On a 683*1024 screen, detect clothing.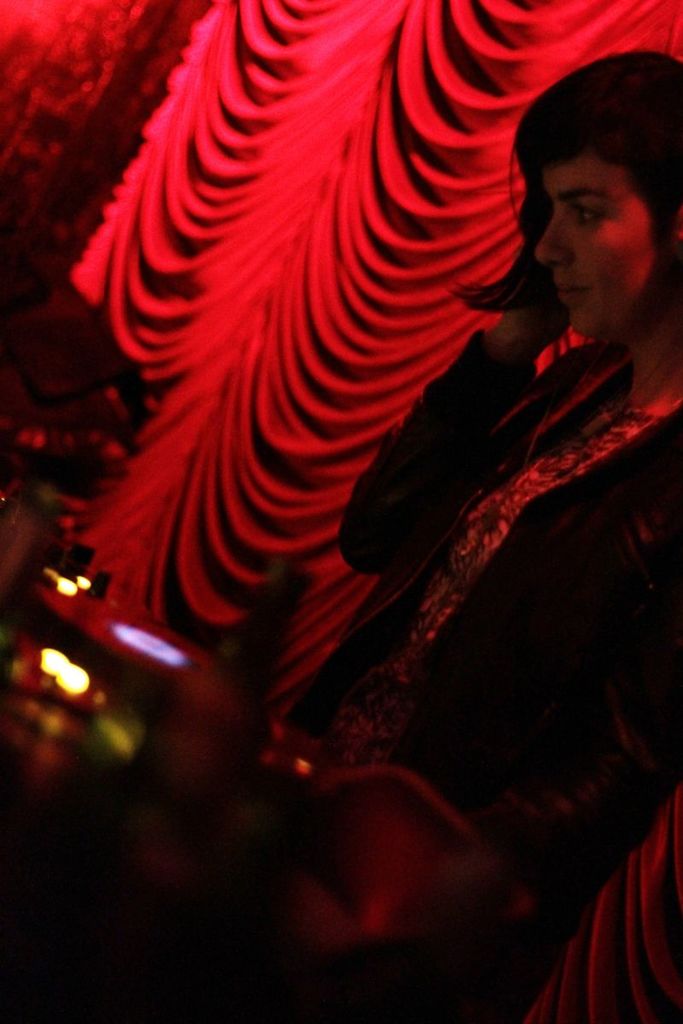
x1=275, y1=339, x2=682, y2=1023.
